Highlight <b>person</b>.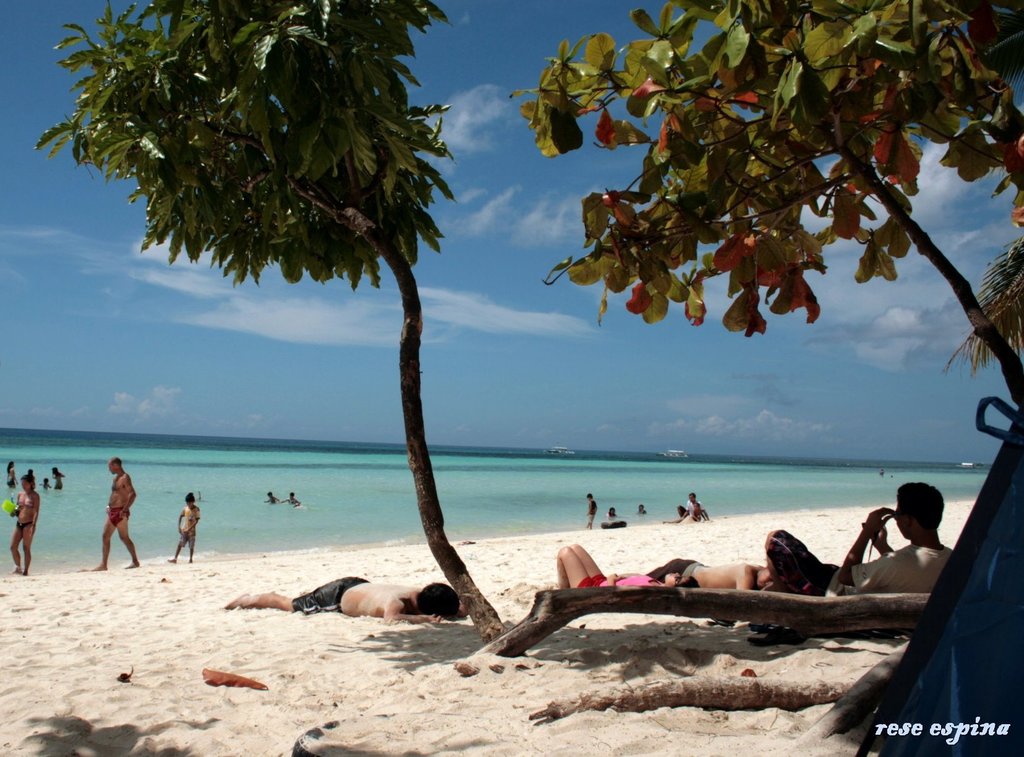
Highlighted region: box(26, 469, 35, 474).
